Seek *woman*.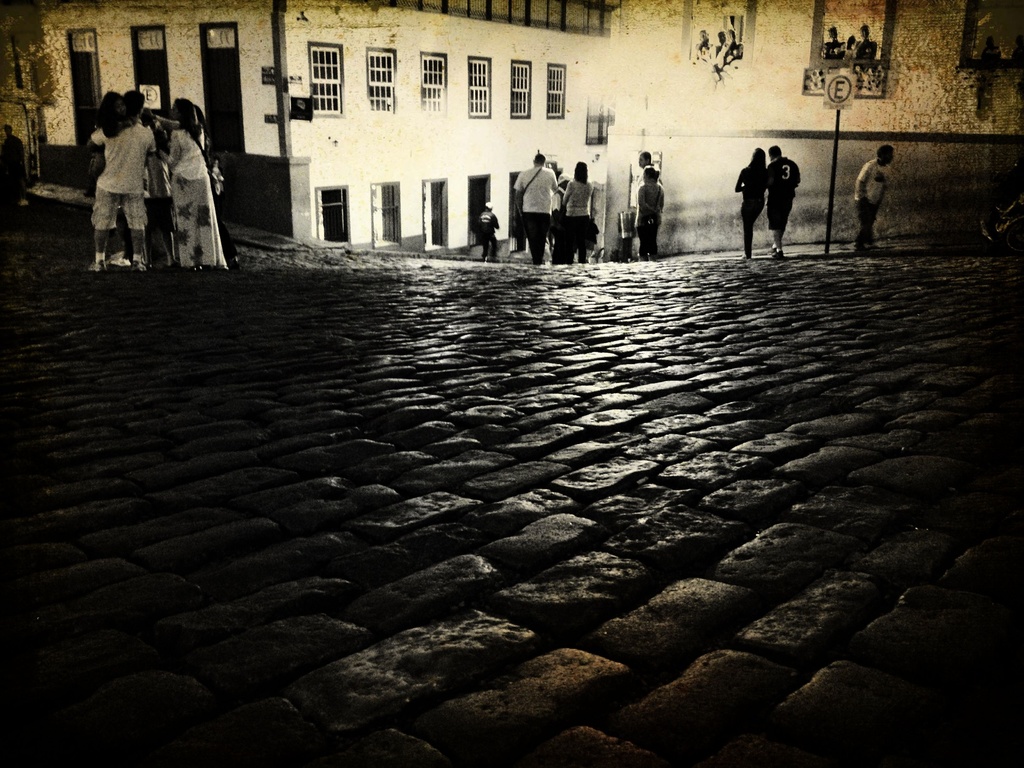
box(634, 168, 669, 265).
